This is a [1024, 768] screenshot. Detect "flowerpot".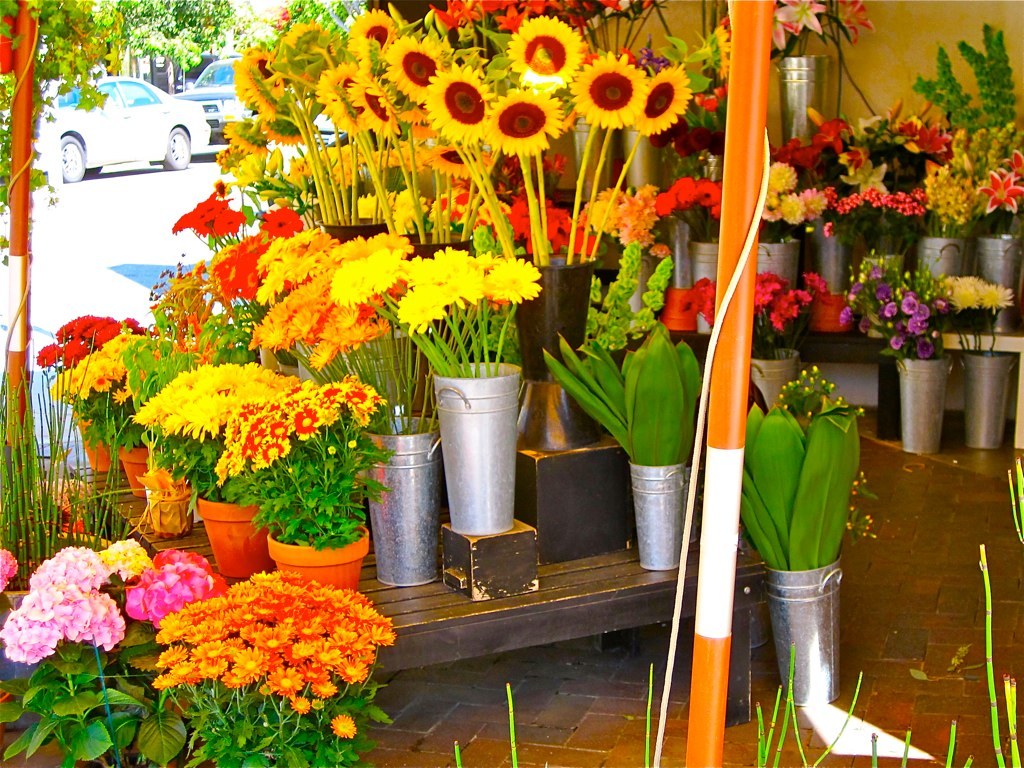
{"x1": 437, "y1": 361, "x2": 516, "y2": 526}.
